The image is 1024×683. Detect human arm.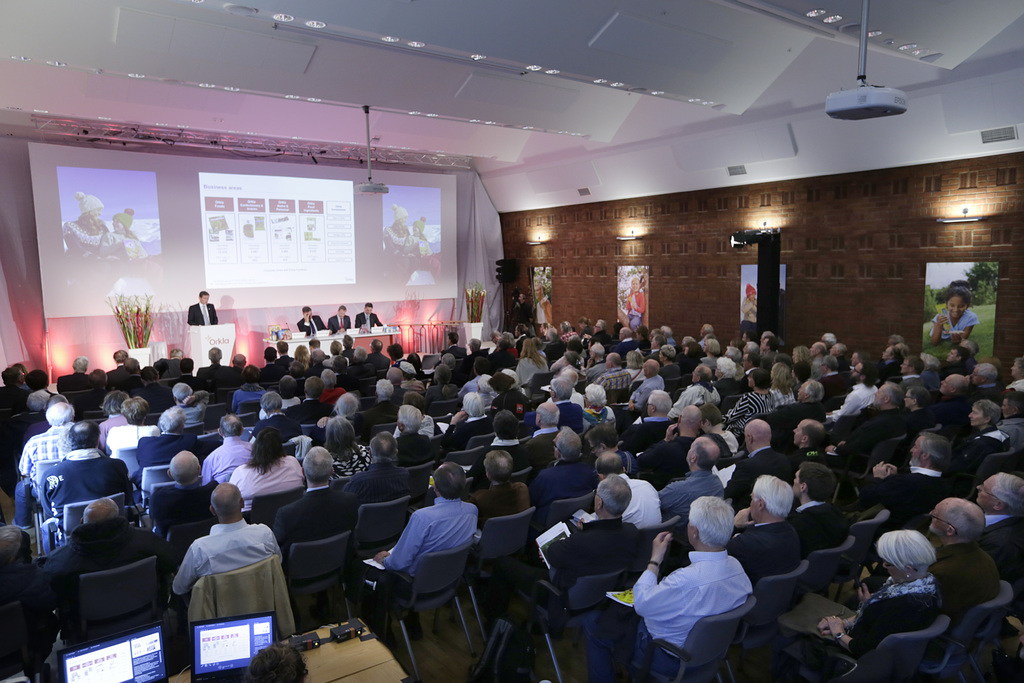
Detection: 28,533,82,624.
